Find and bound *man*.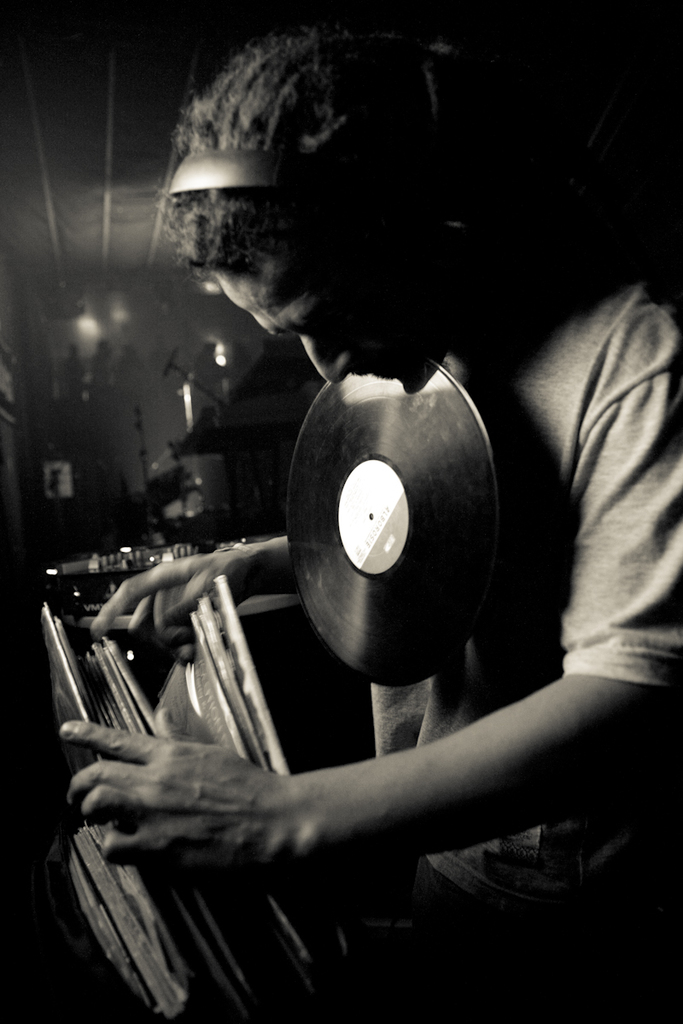
Bound: [left=61, top=25, right=682, bottom=1023].
